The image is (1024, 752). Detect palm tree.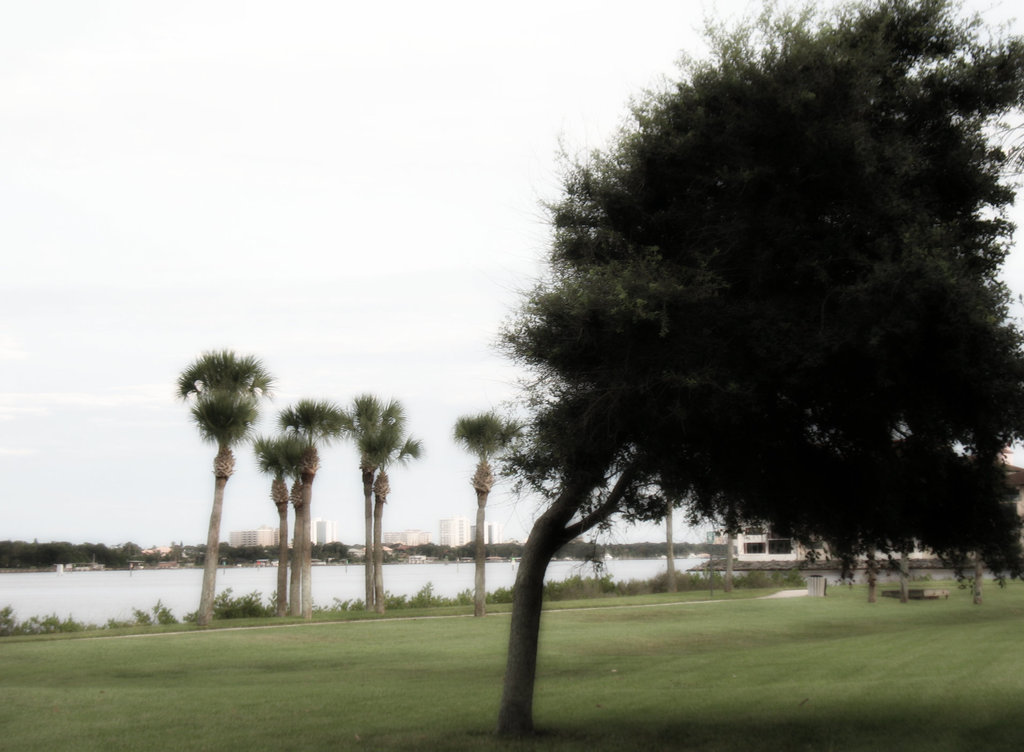
Detection: 374, 415, 426, 612.
